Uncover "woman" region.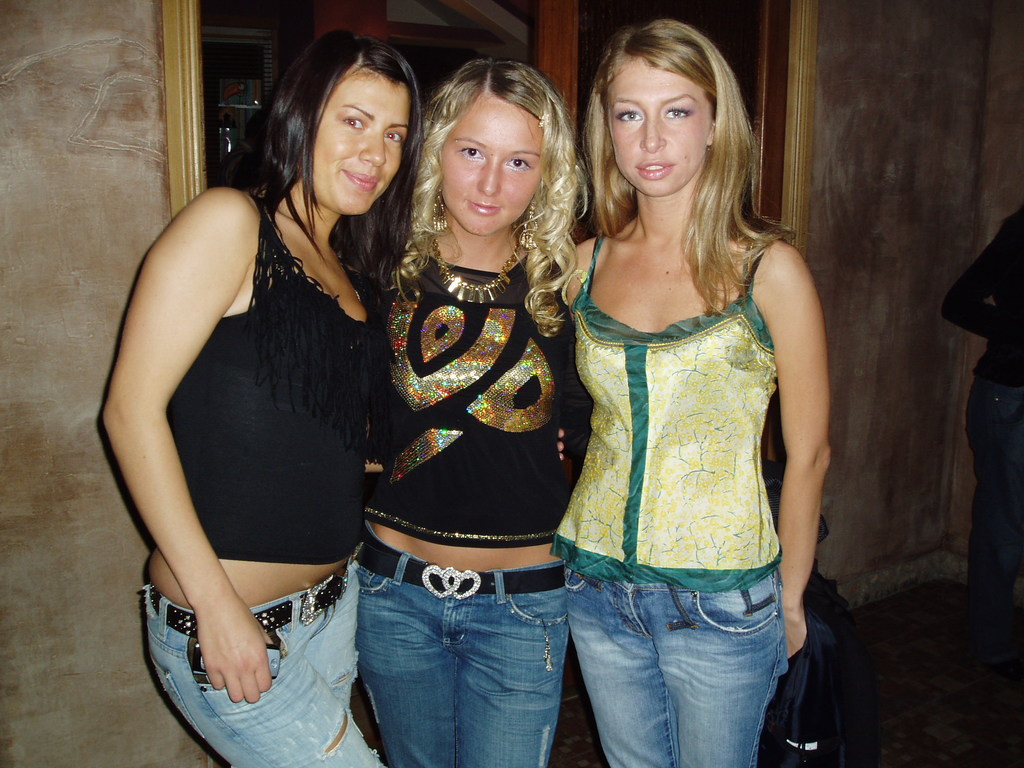
Uncovered: select_region(513, 26, 850, 758).
